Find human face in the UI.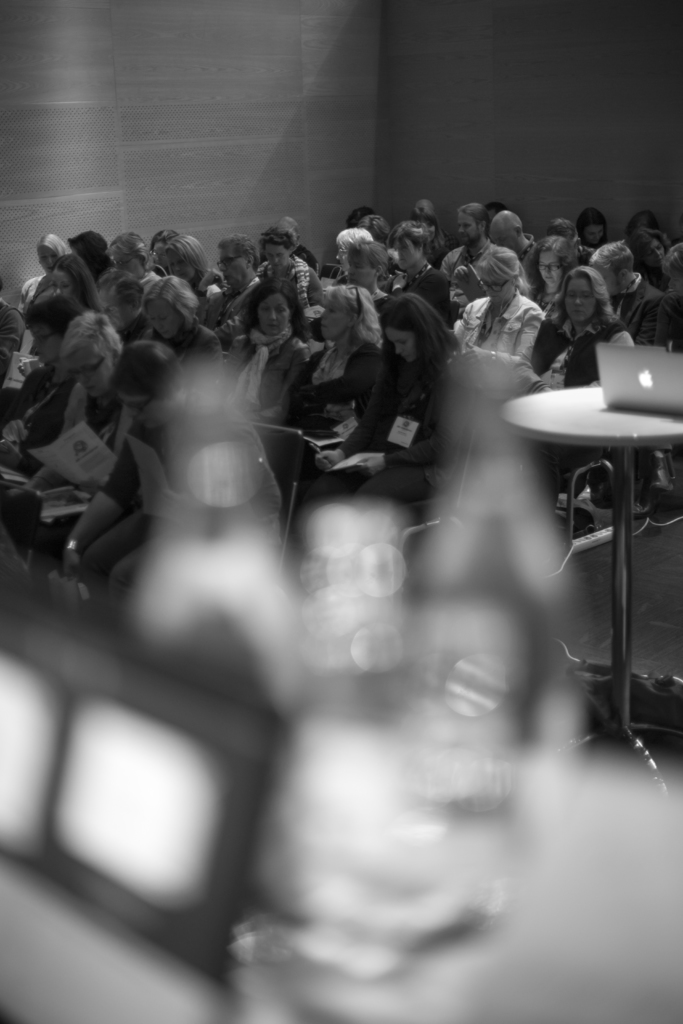
UI element at bbox=(265, 241, 287, 271).
